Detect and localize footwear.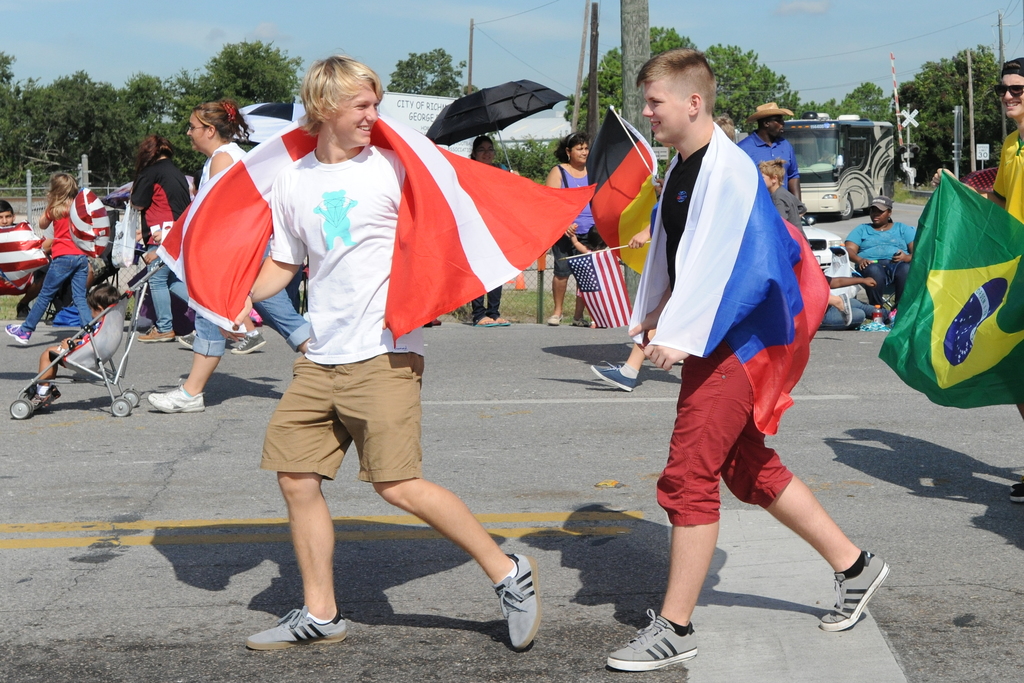
Localized at [134, 323, 177, 347].
